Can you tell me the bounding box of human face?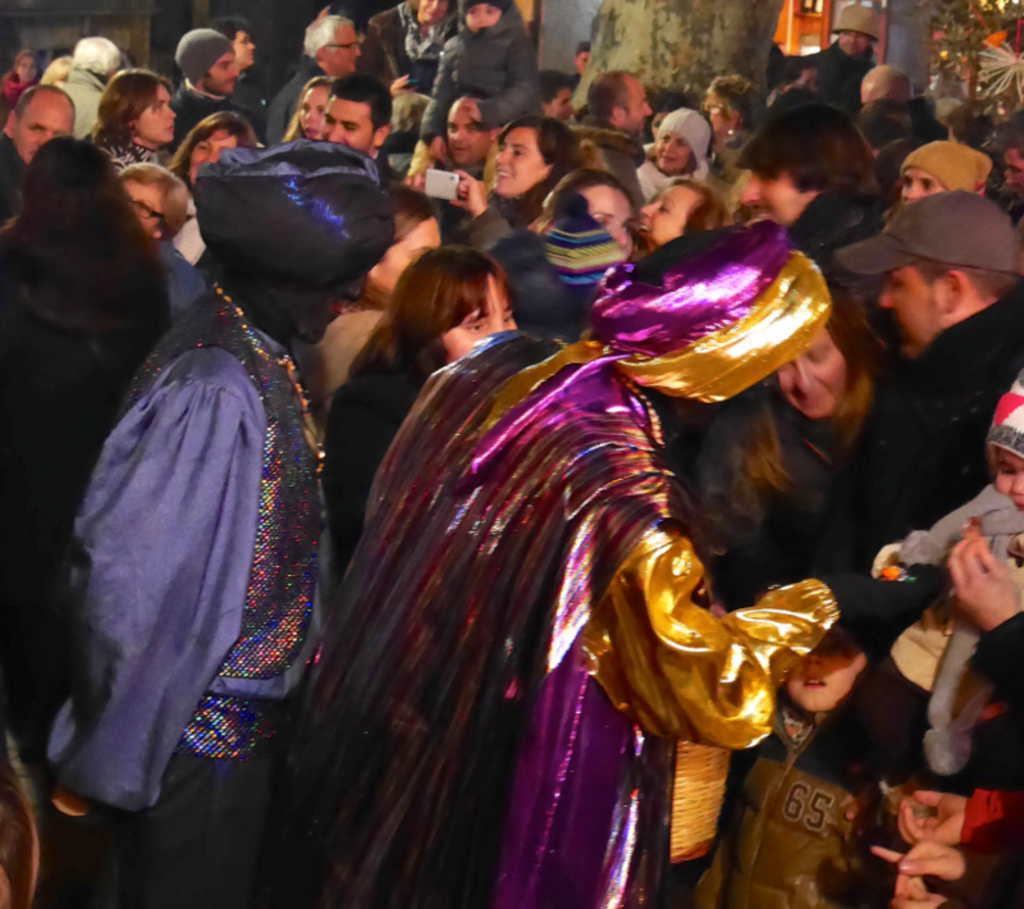
(left=15, top=96, right=78, bottom=157).
